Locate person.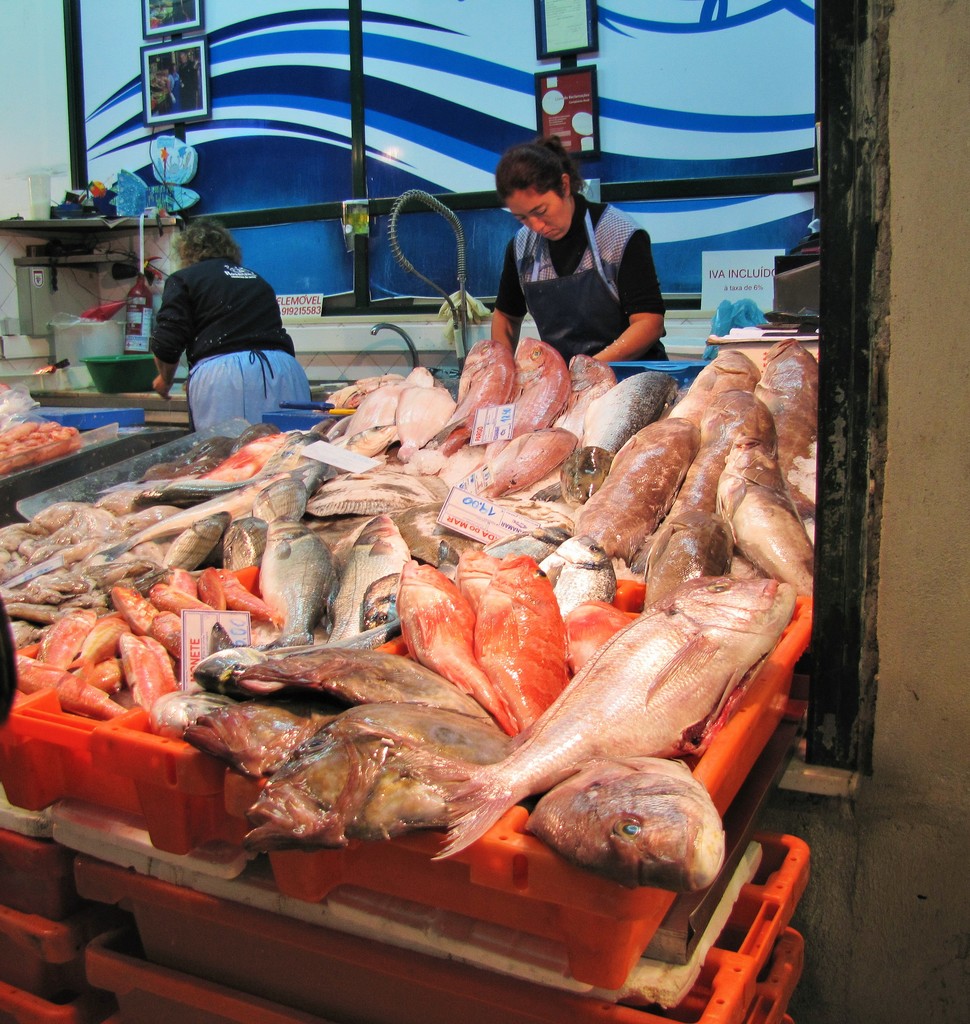
Bounding box: bbox(152, 216, 314, 426).
